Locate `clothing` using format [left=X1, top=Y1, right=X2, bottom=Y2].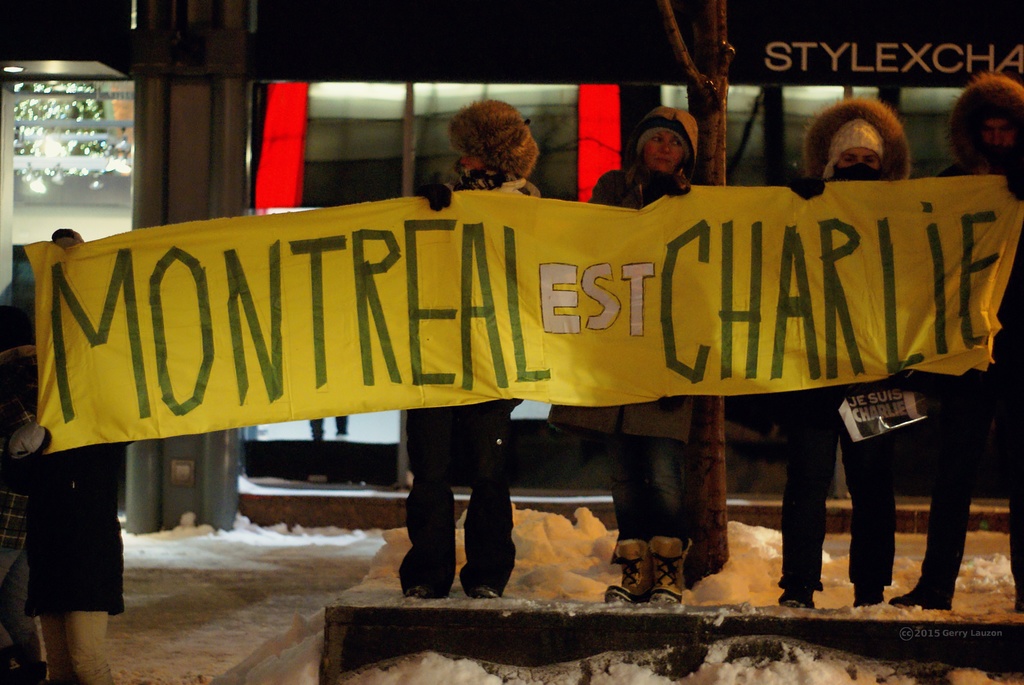
[left=398, top=169, right=514, bottom=596].
